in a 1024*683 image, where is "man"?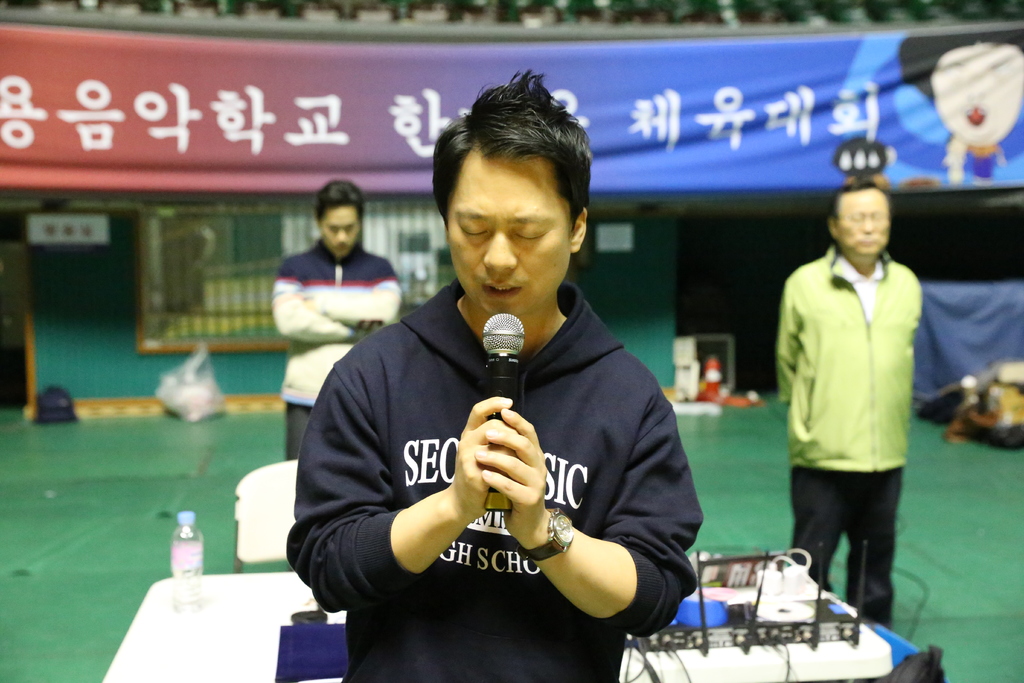
locate(273, 179, 397, 461).
